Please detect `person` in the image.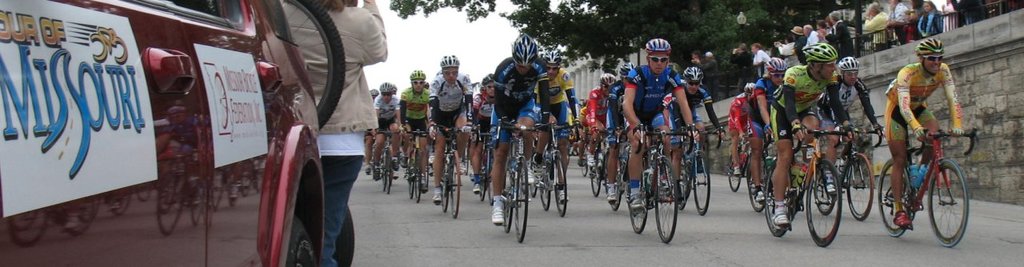
<box>598,46,640,206</box>.
